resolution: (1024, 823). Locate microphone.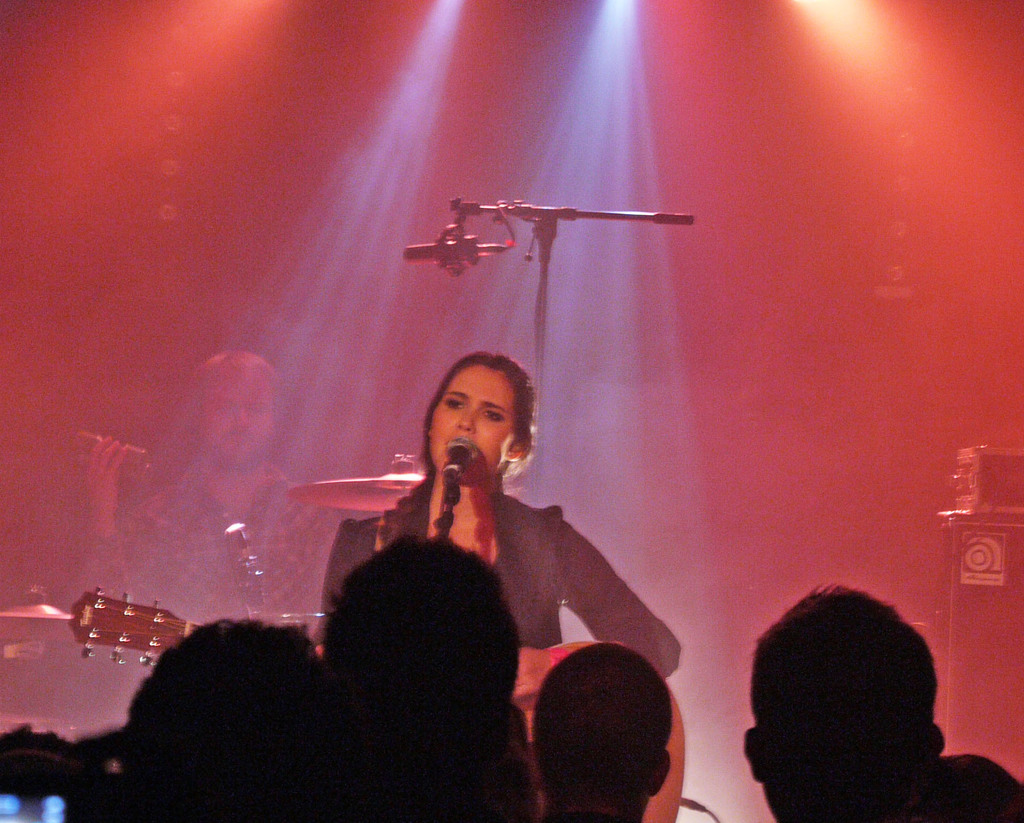
crop(407, 224, 515, 275).
